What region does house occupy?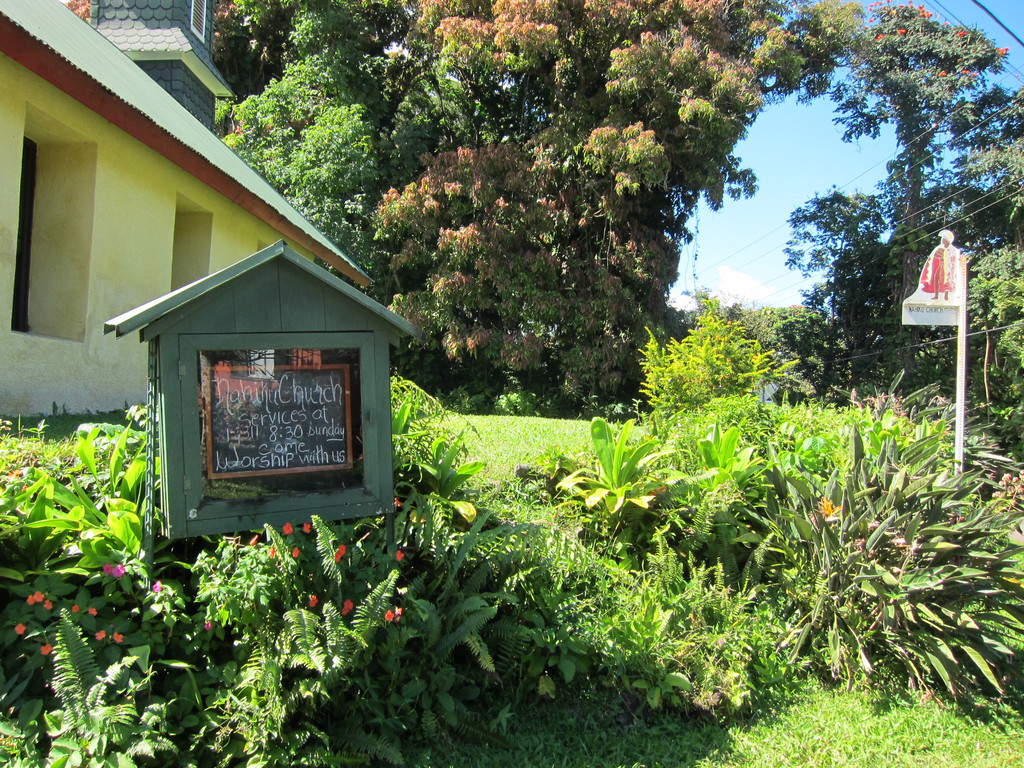
bbox=[84, 0, 231, 131].
